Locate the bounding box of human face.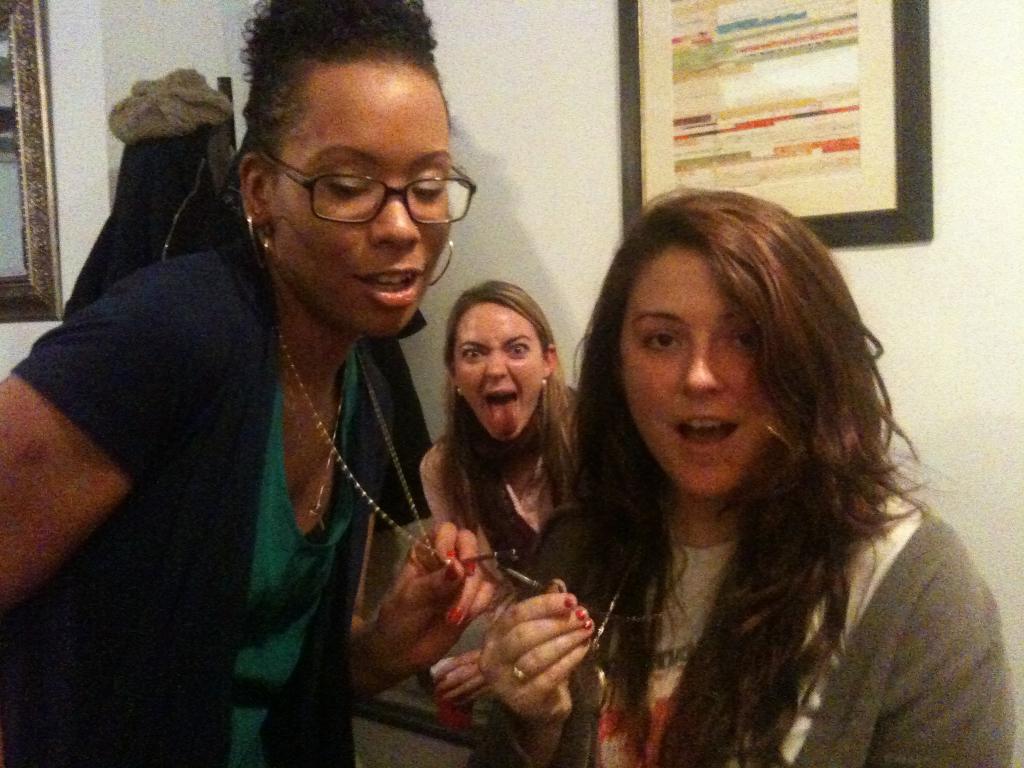
Bounding box: x1=453 y1=305 x2=545 y2=443.
